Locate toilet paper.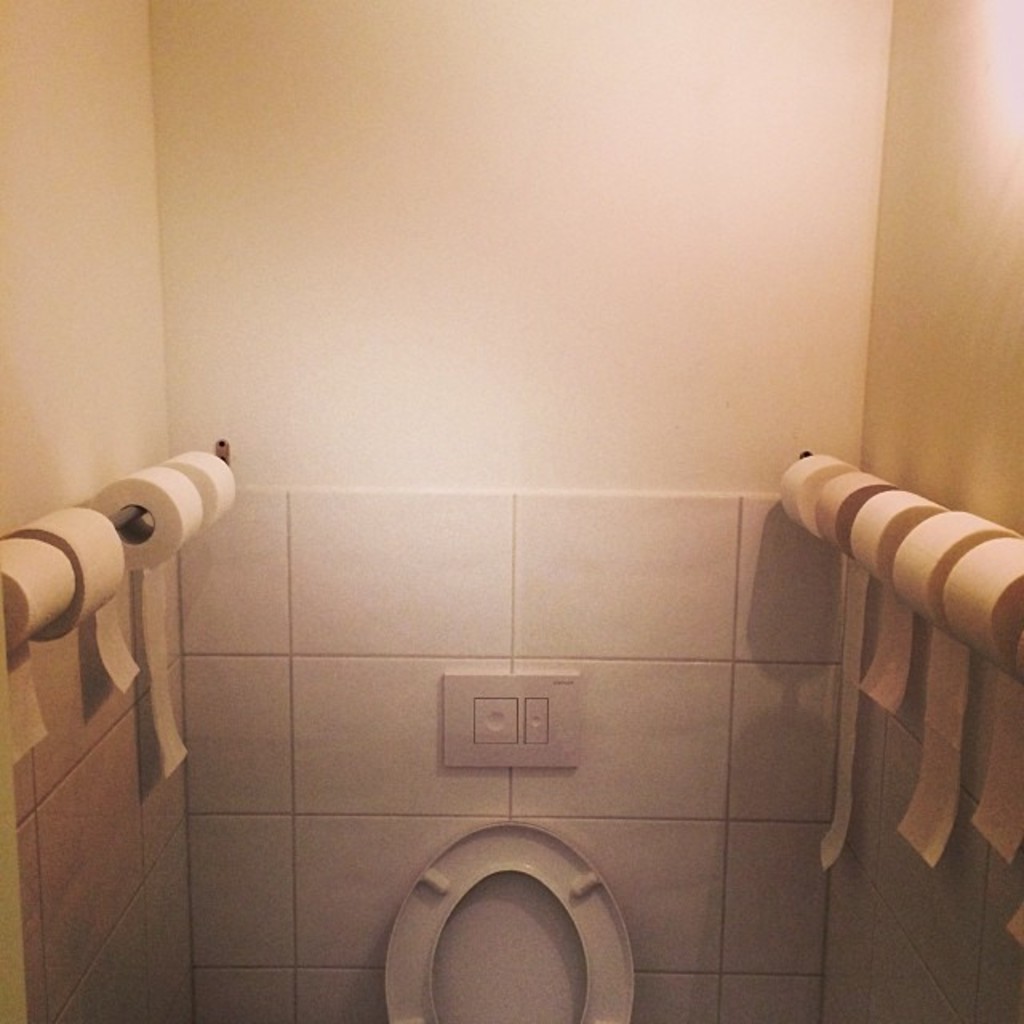
Bounding box: (1002, 907, 1022, 947).
